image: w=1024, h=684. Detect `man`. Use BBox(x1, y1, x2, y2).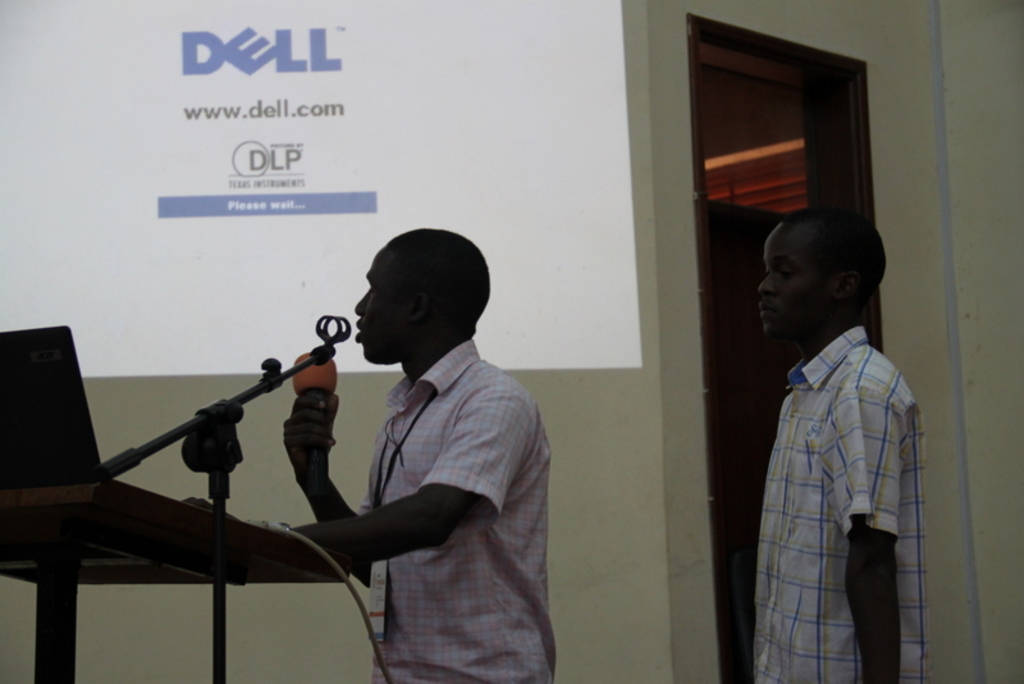
BBox(292, 229, 554, 683).
